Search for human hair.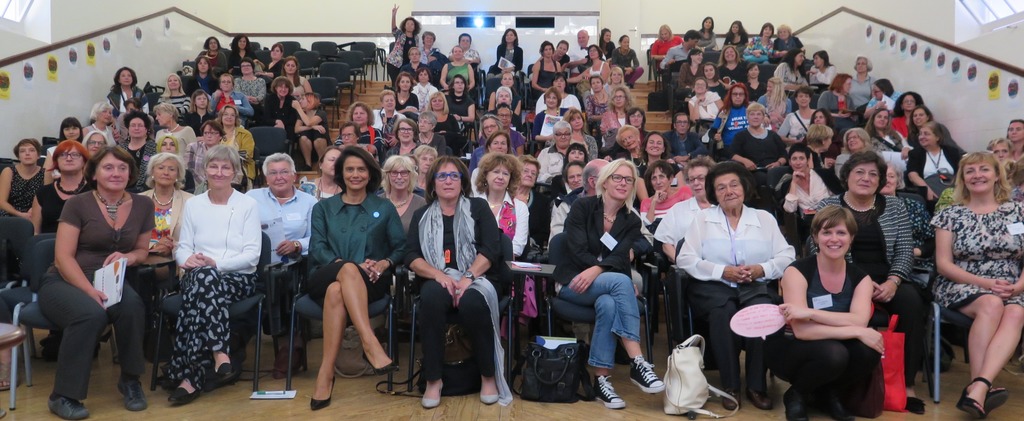
Found at region(890, 157, 904, 189).
